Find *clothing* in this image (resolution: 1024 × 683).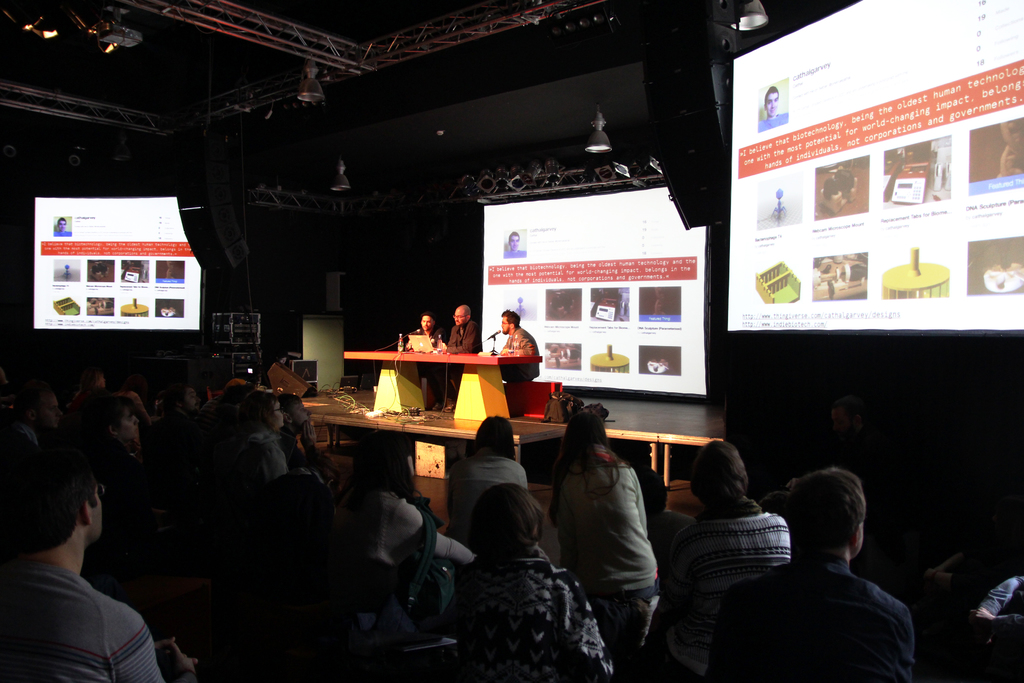
<box>403,324,442,347</box>.
